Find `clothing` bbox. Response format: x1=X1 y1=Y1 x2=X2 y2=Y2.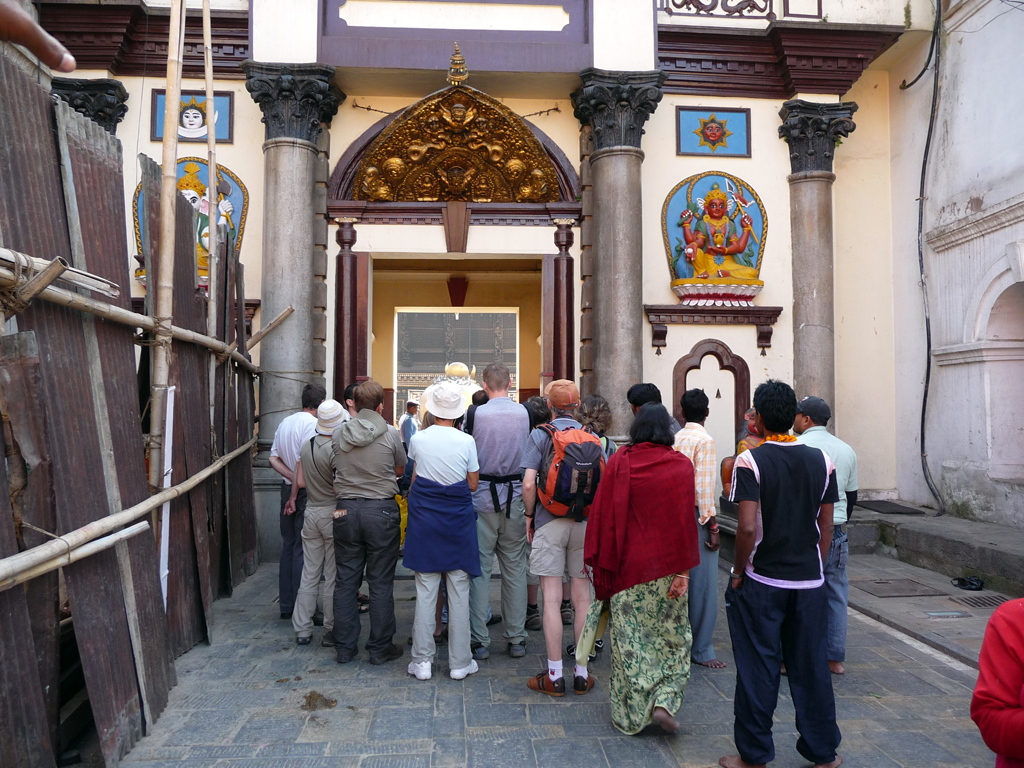
x1=790 y1=416 x2=864 y2=657.
